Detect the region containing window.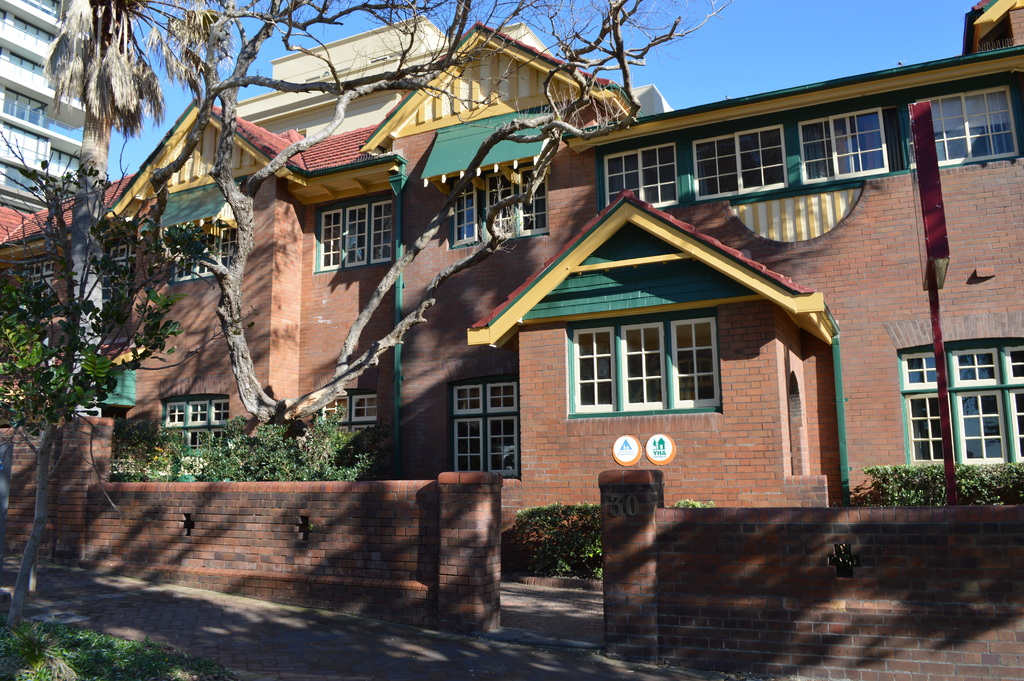
left=566, top=315, right=713, bottom=419.
